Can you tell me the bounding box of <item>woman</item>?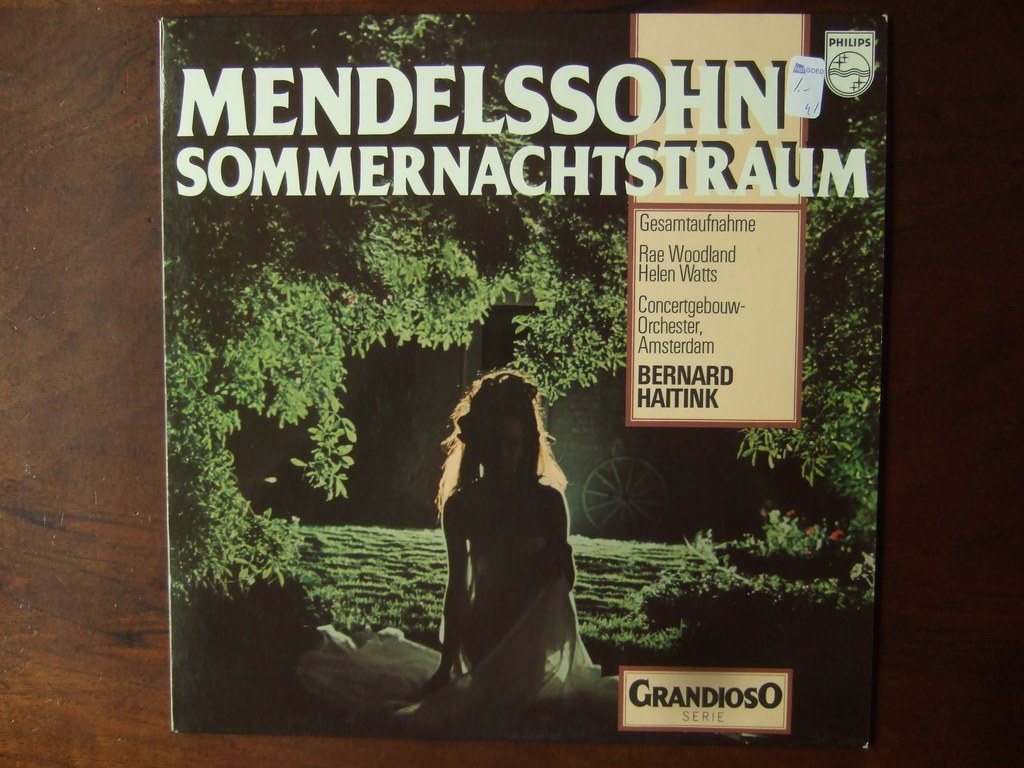
{"x1": 418, "y1": 356, "x2": 584, "y2": 719}.
